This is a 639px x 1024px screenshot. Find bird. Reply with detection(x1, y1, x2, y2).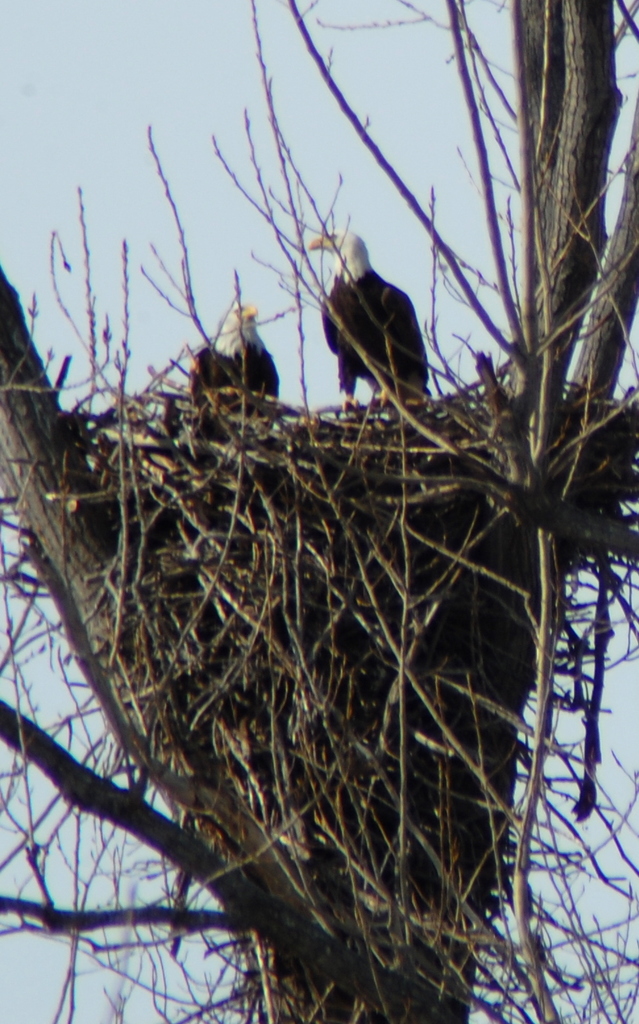
detection(189, 302, 278, 414).
